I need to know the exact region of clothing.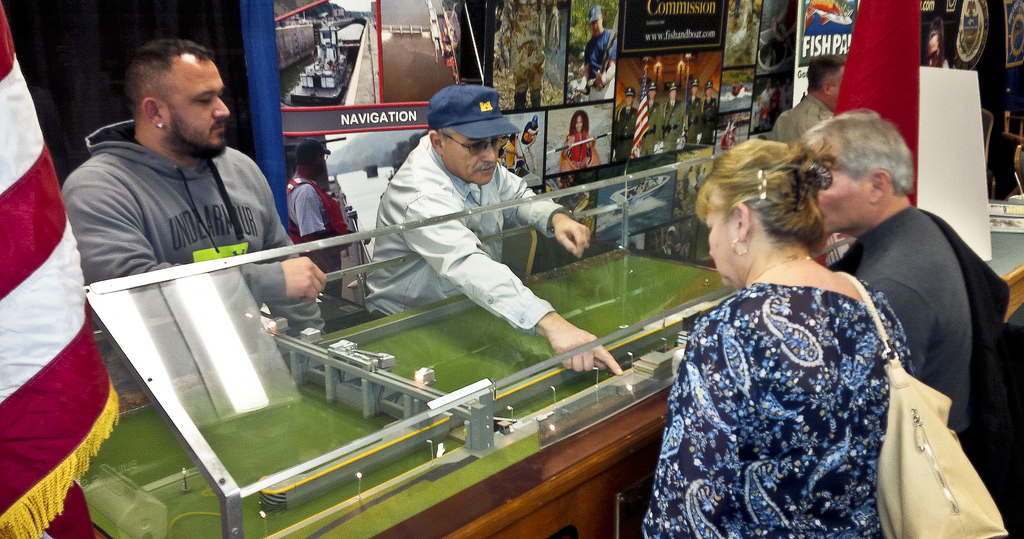
Region: <region>680, 97, 697, 147</region>.
